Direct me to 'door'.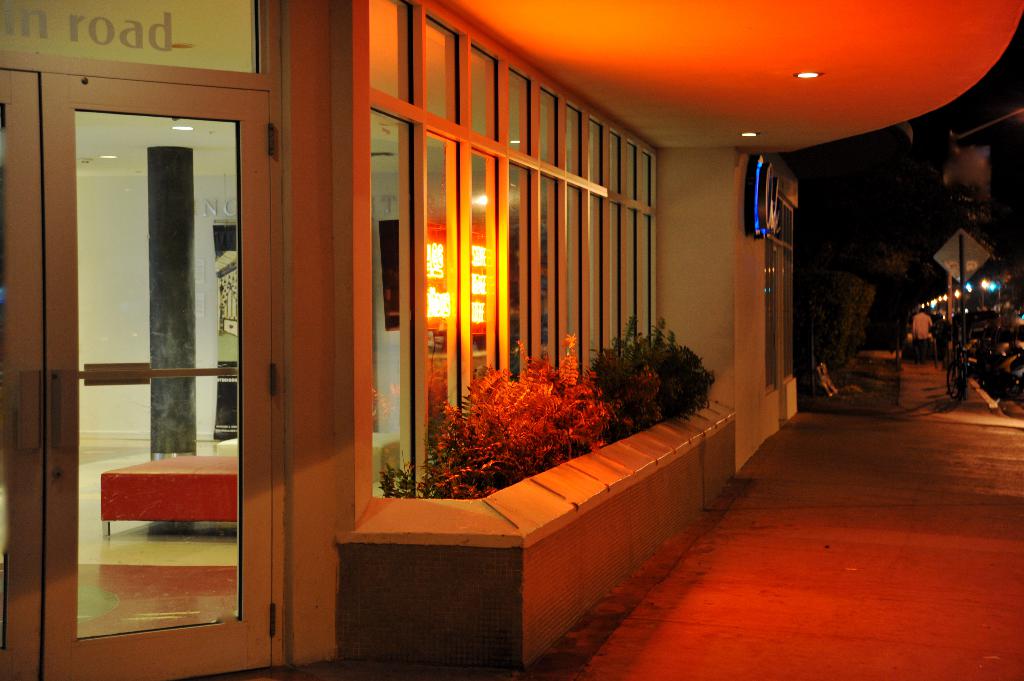
Direction: Rect(0, 73, 268, 680).
